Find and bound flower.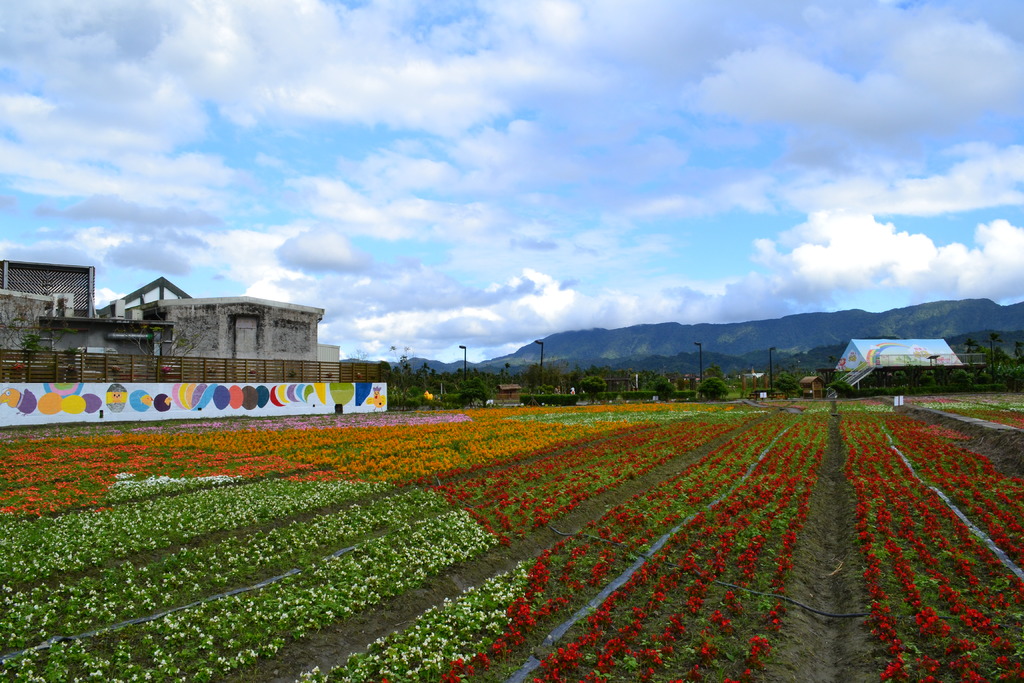
Bound: {"x1": 467, "y1": 663, "x2": 474, "y2": 676}.
